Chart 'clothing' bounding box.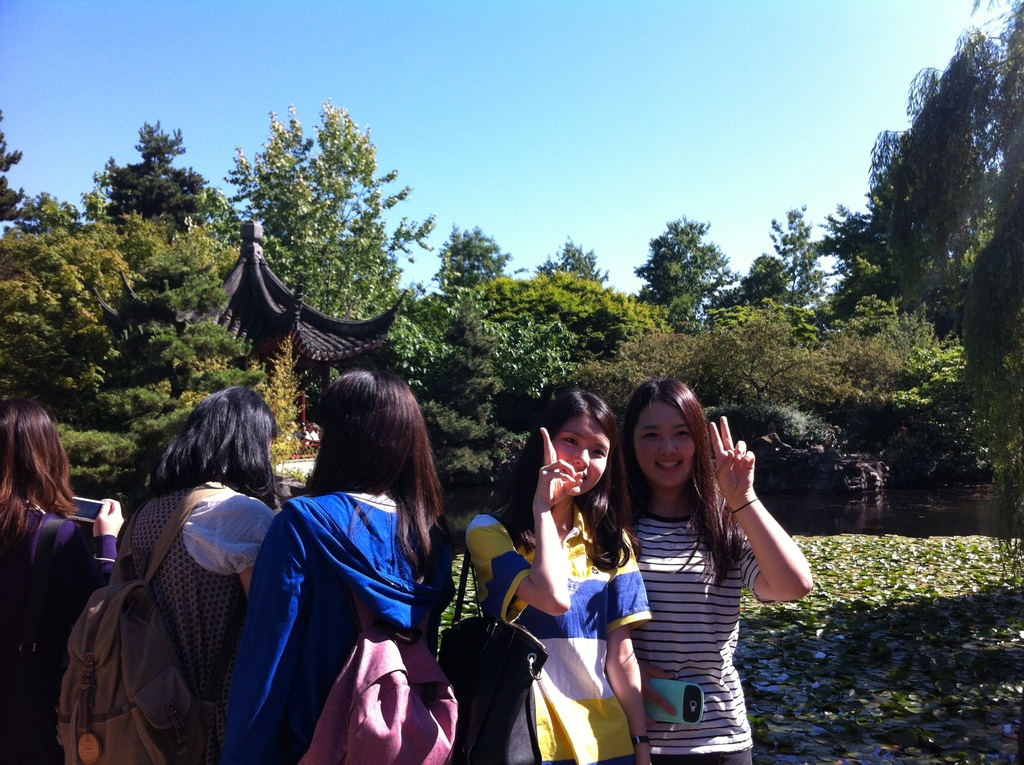
Charted: 0:511:121:764.
